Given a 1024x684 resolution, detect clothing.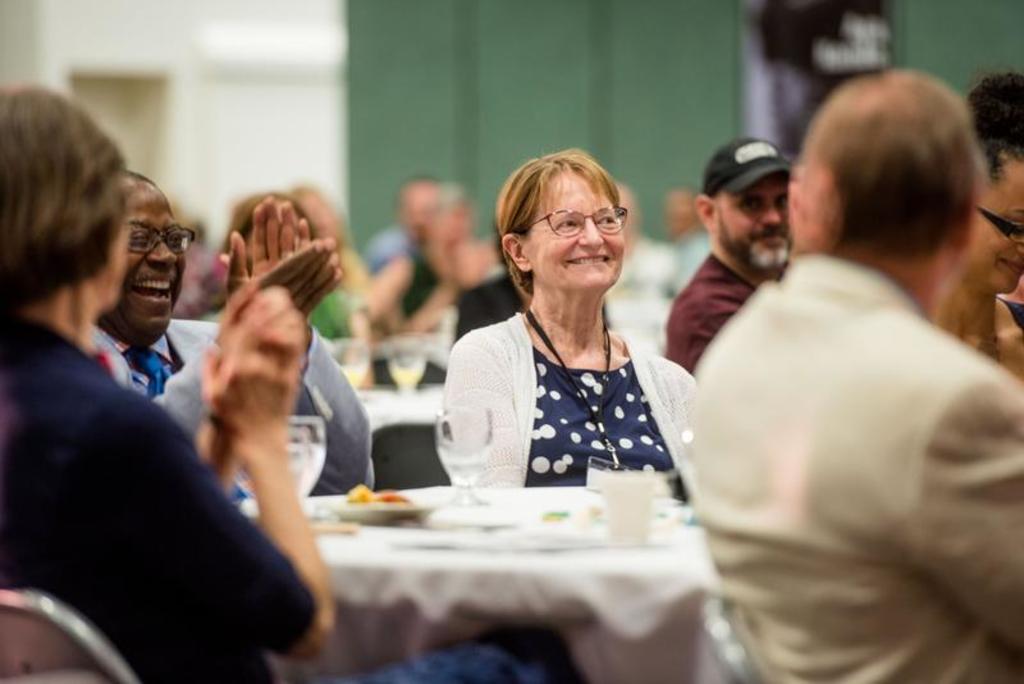
pyautogui.locateOnScreen(692, 255, 1023, 683).
